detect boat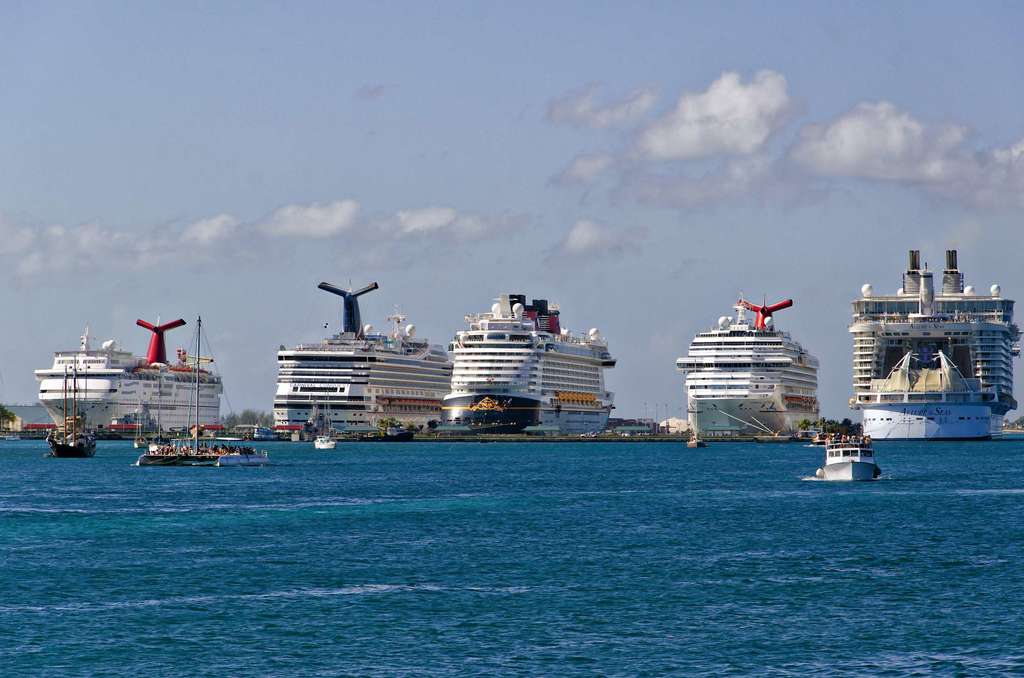
<box>676,288,826,444</box>
